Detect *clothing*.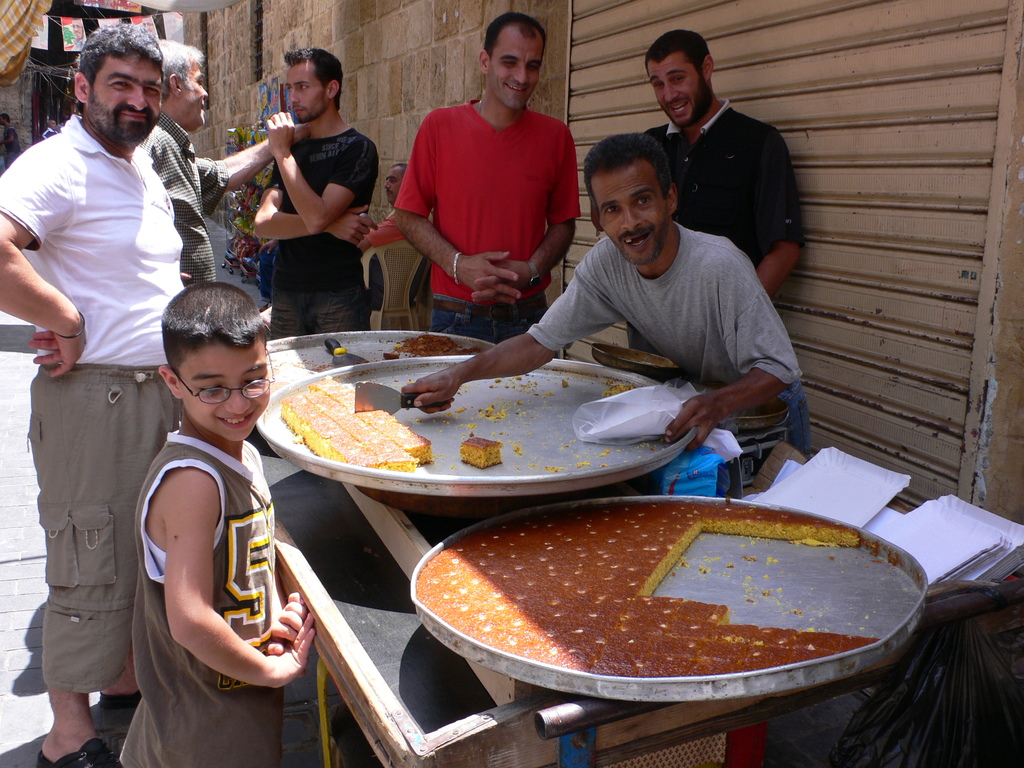
Detected at (x1=523, y1=220, x2=810, y2=498).
